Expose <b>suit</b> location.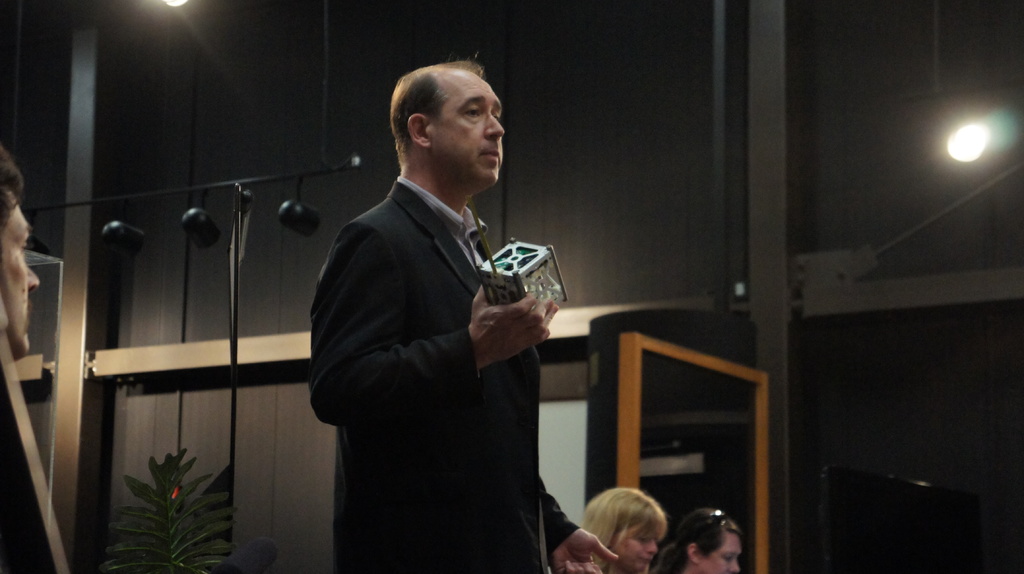
Exposed at (x1=298, y1=103, x2=570, y2=561).
